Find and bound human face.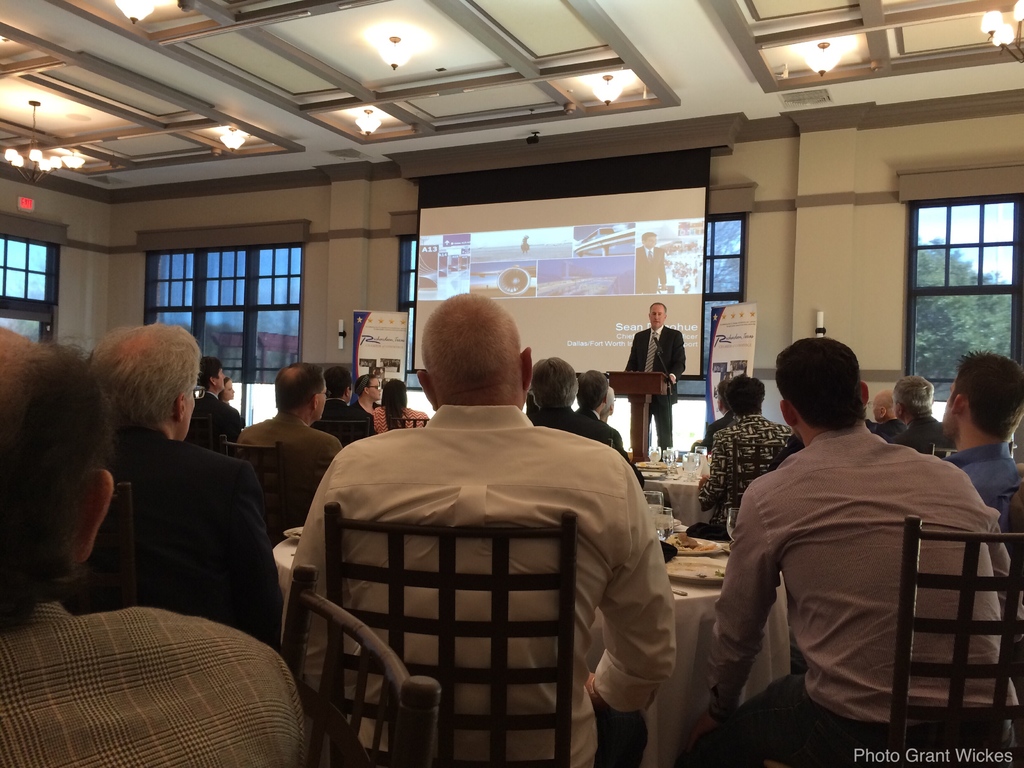
Bound: 648,303,668,328.
